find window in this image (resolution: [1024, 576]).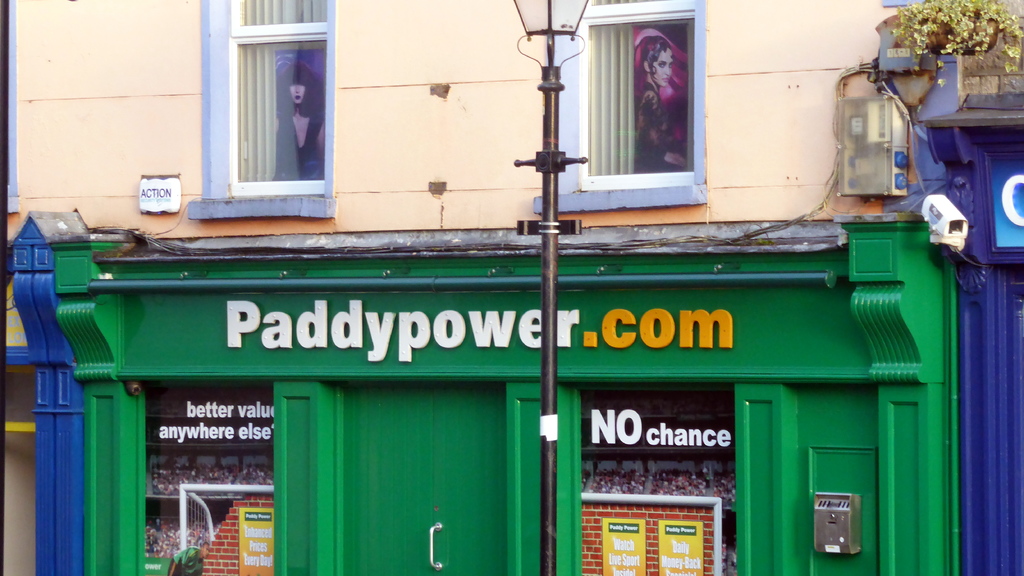
Rect(563, 0, 701, 184).
